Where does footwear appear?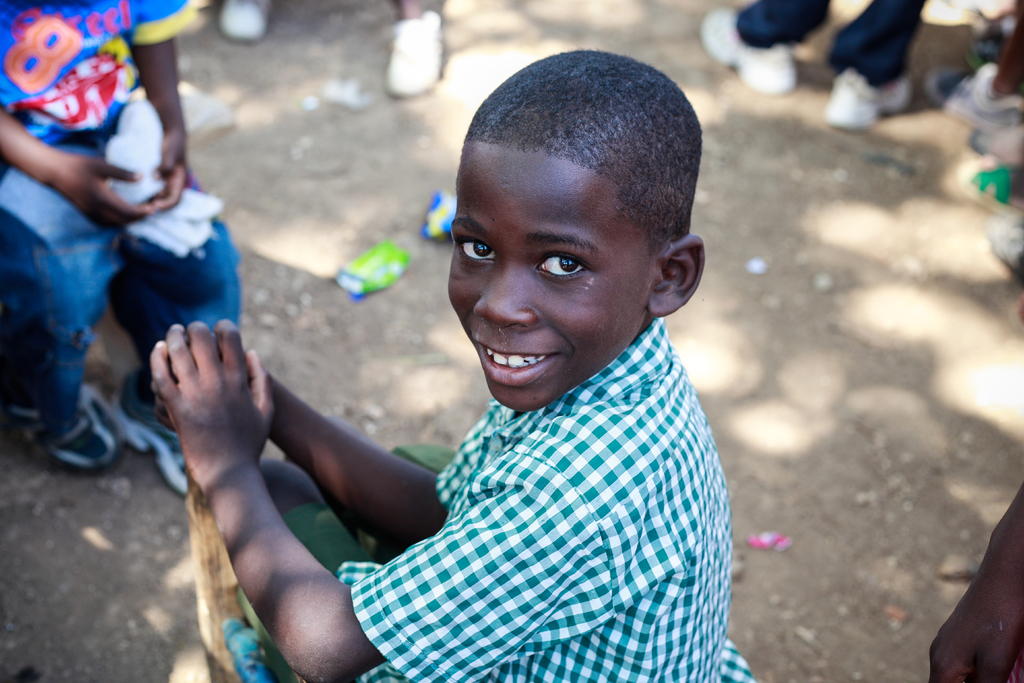
Appears at crop(218, 0, 276, 45).
